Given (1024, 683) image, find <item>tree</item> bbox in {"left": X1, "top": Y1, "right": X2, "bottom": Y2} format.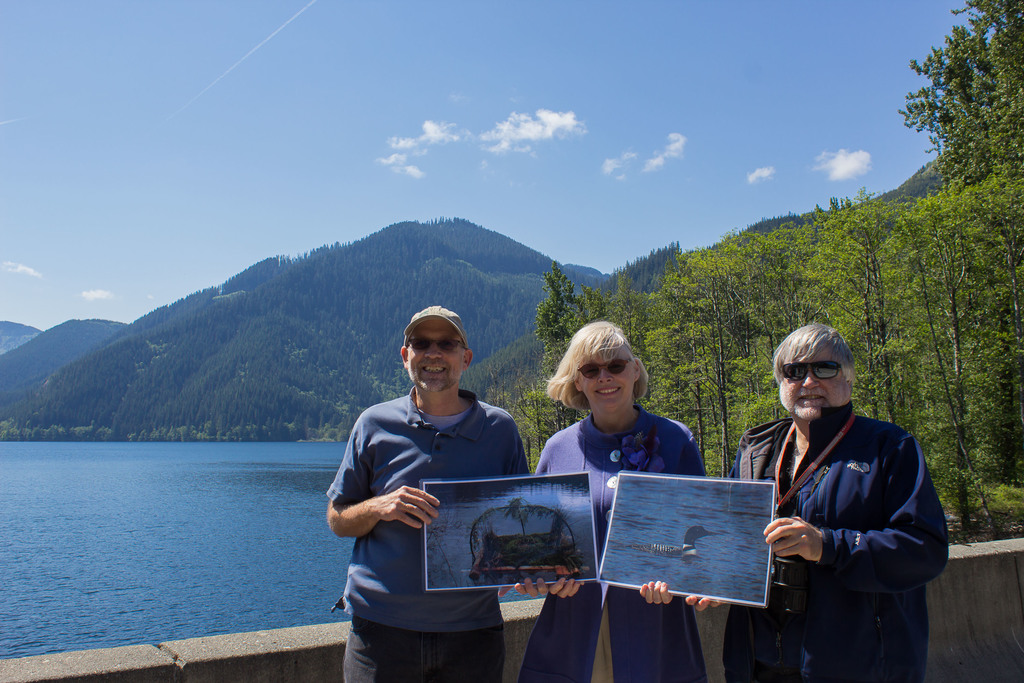
{"left": 886, "top": 180, "right": 1002, "bottom": 552}.
